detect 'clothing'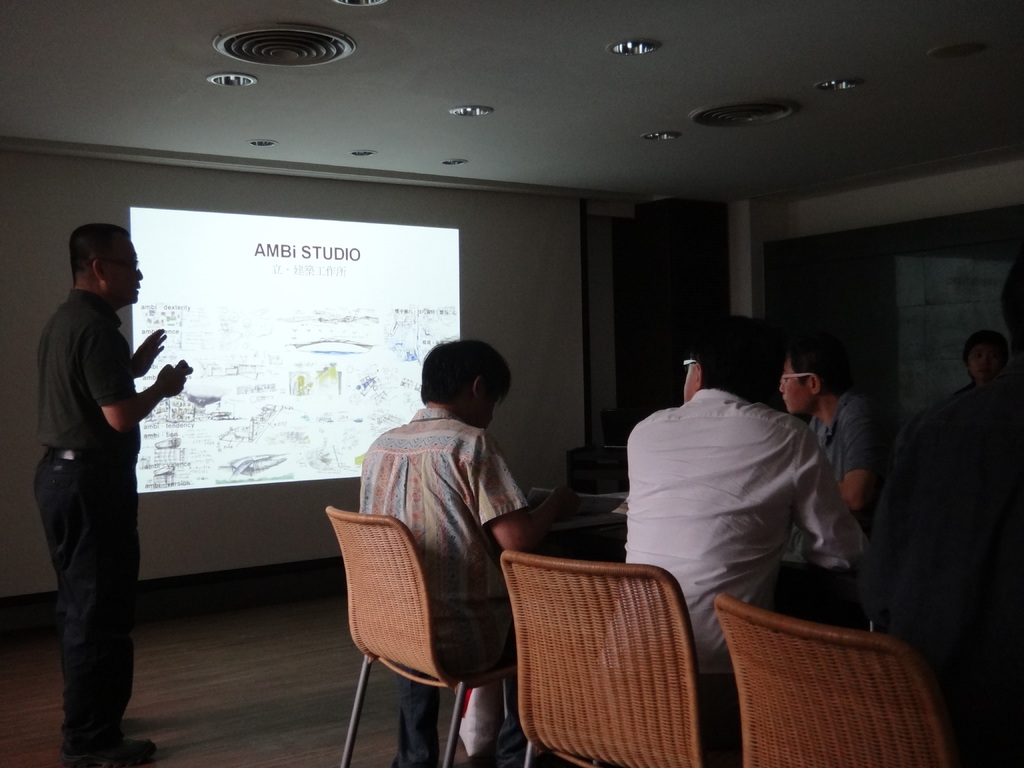
bbox=[611, 360, 847, 641]
